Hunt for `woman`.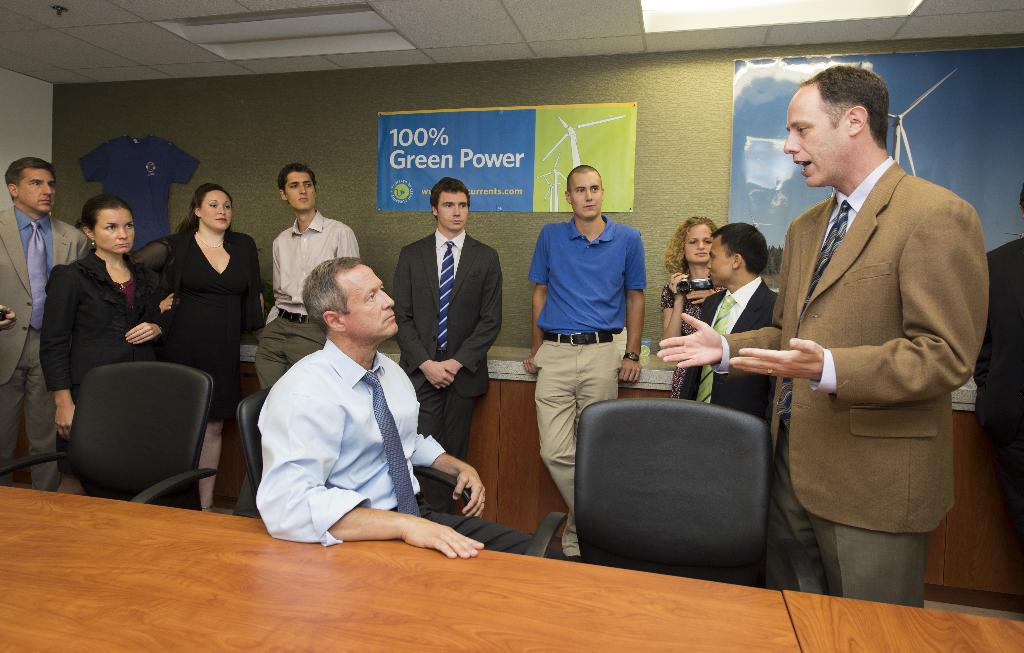
Hunted down at (left=125, top=183, right=271, bottom=522).
